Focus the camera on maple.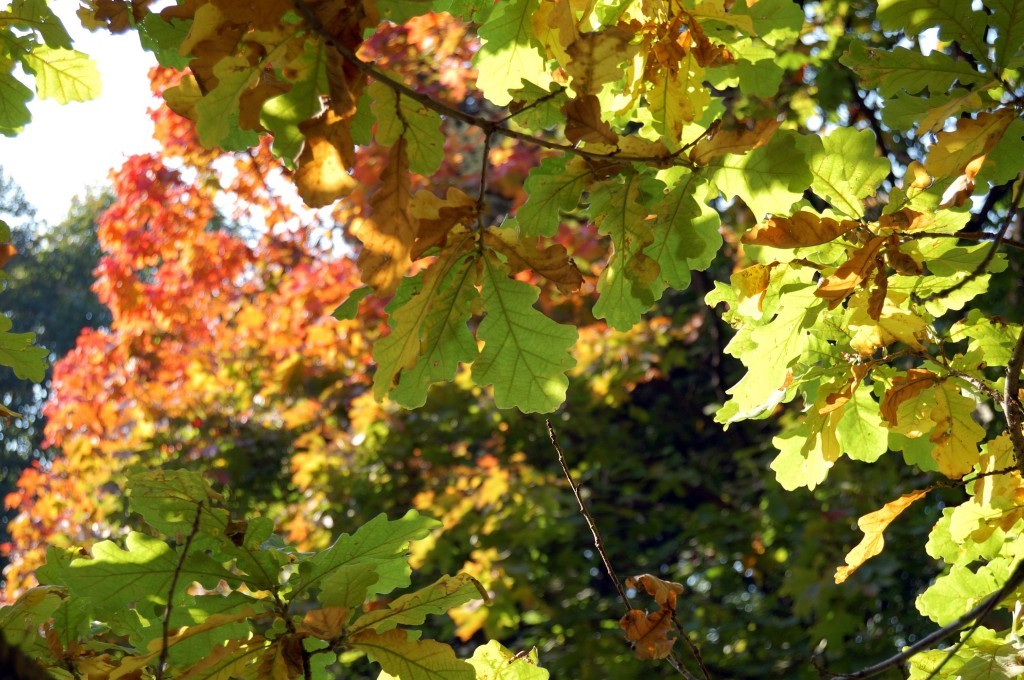
Focus region: box=[0, 0, 1023, 679].
